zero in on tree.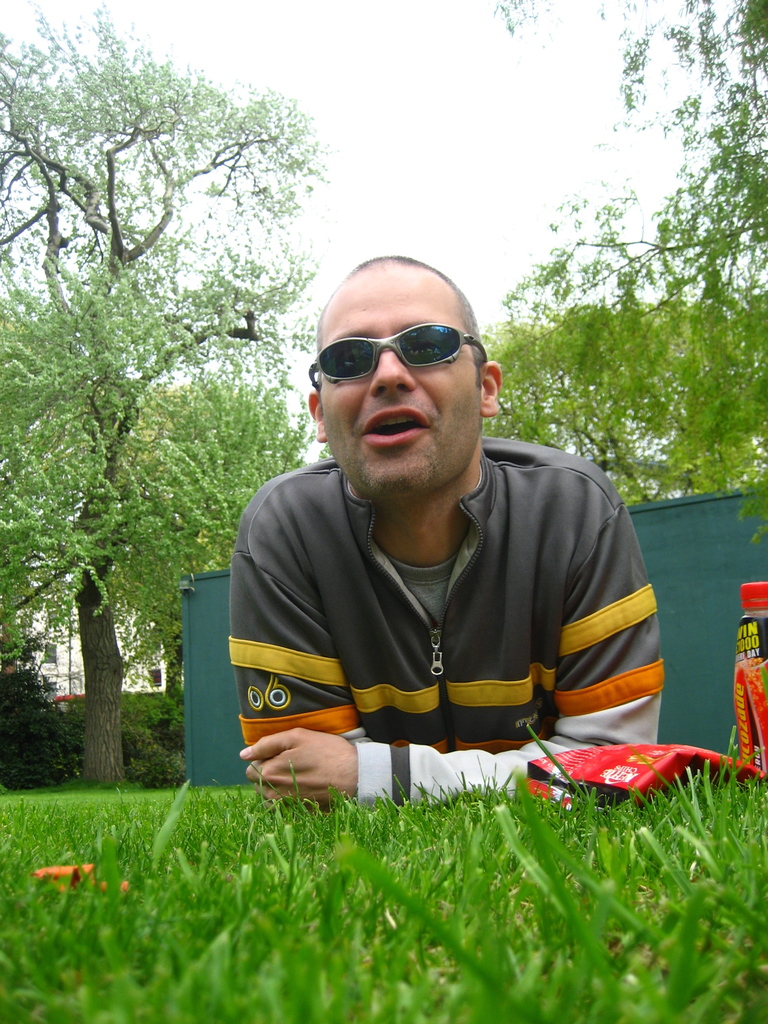
Zeroed in: 0:6:337:783.
